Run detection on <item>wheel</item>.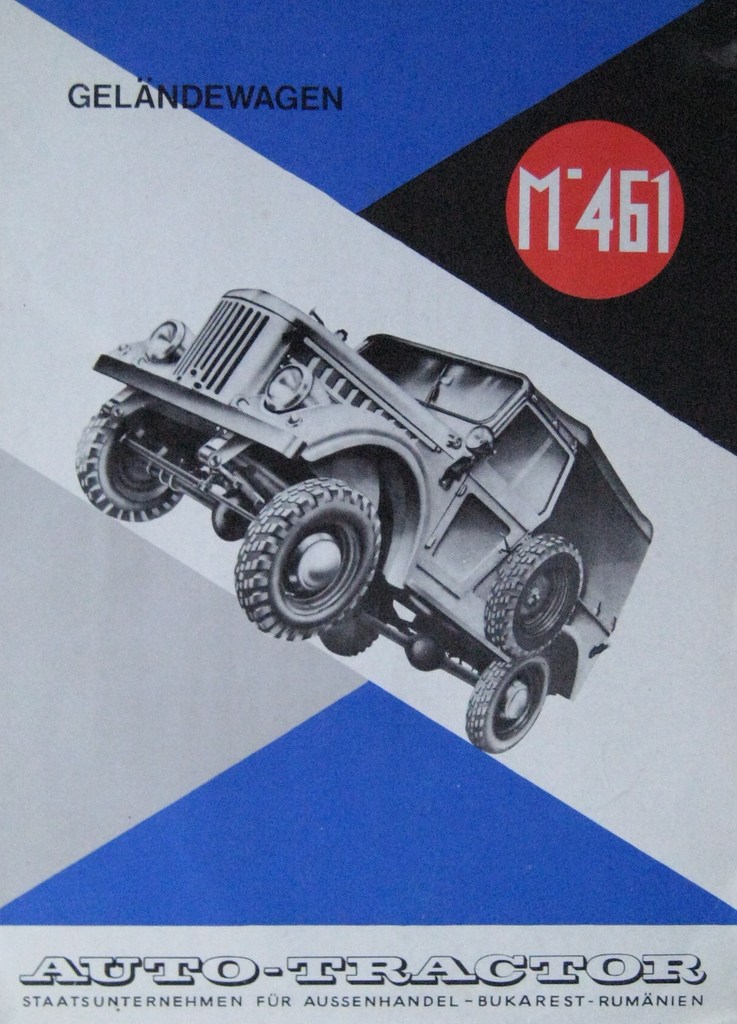
Result: <region>476, 651, 564, 747</region>.
